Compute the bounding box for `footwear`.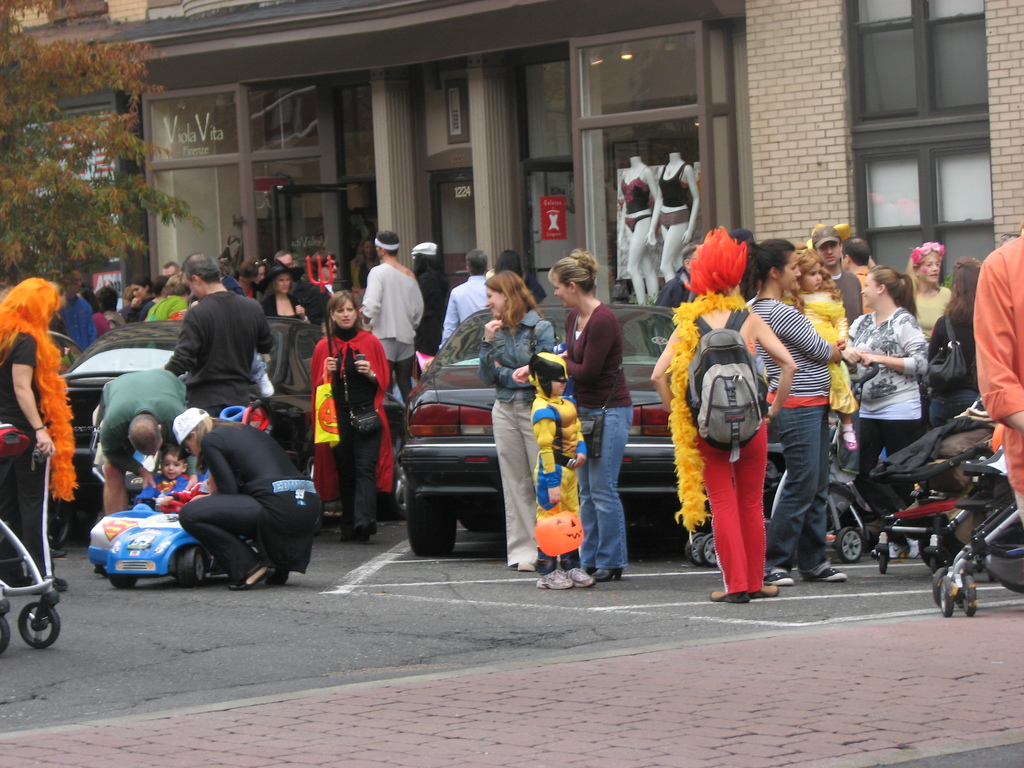
<region>769, 569, 797, 586</region>.
